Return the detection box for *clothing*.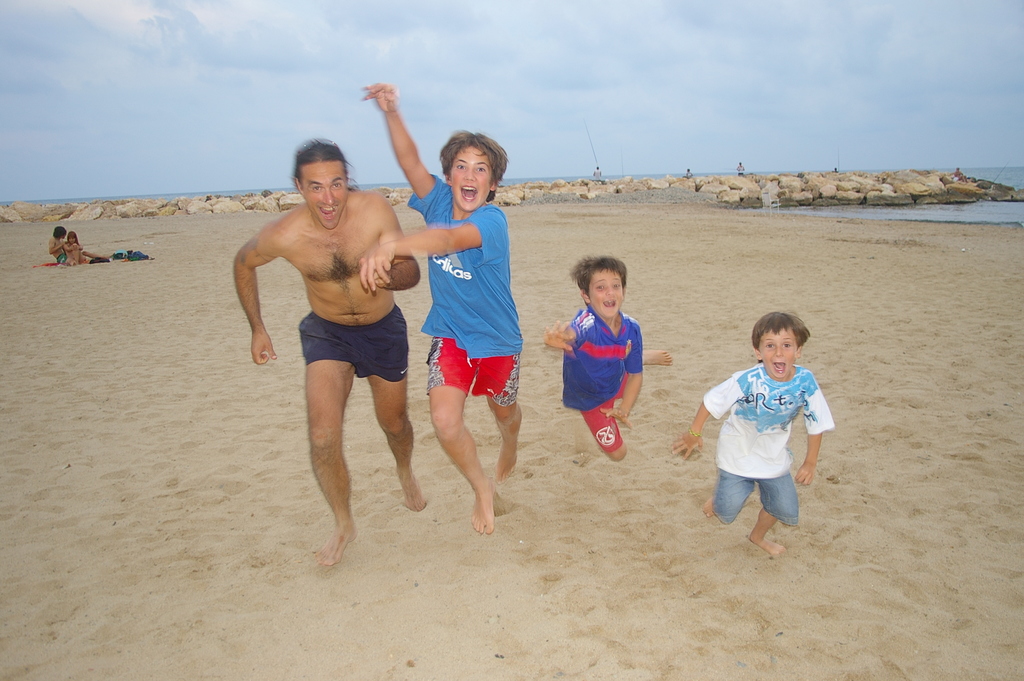
[left=563, top=306, right=645, bottom=452].
